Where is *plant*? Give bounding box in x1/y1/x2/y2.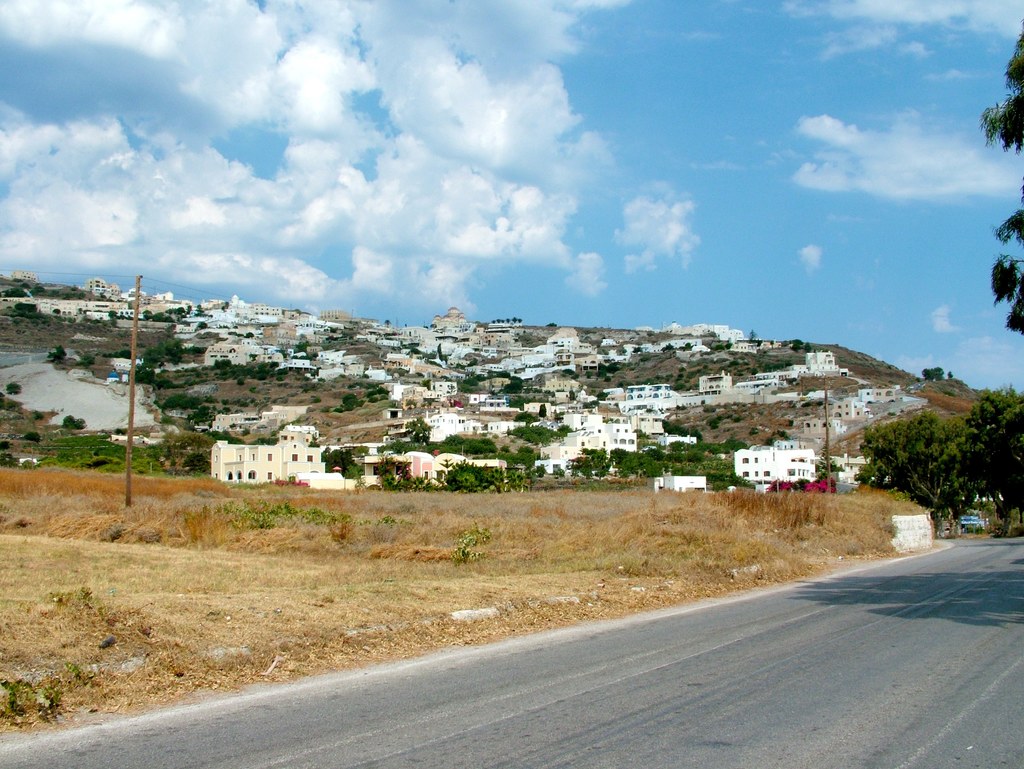
45/346/66/363.
